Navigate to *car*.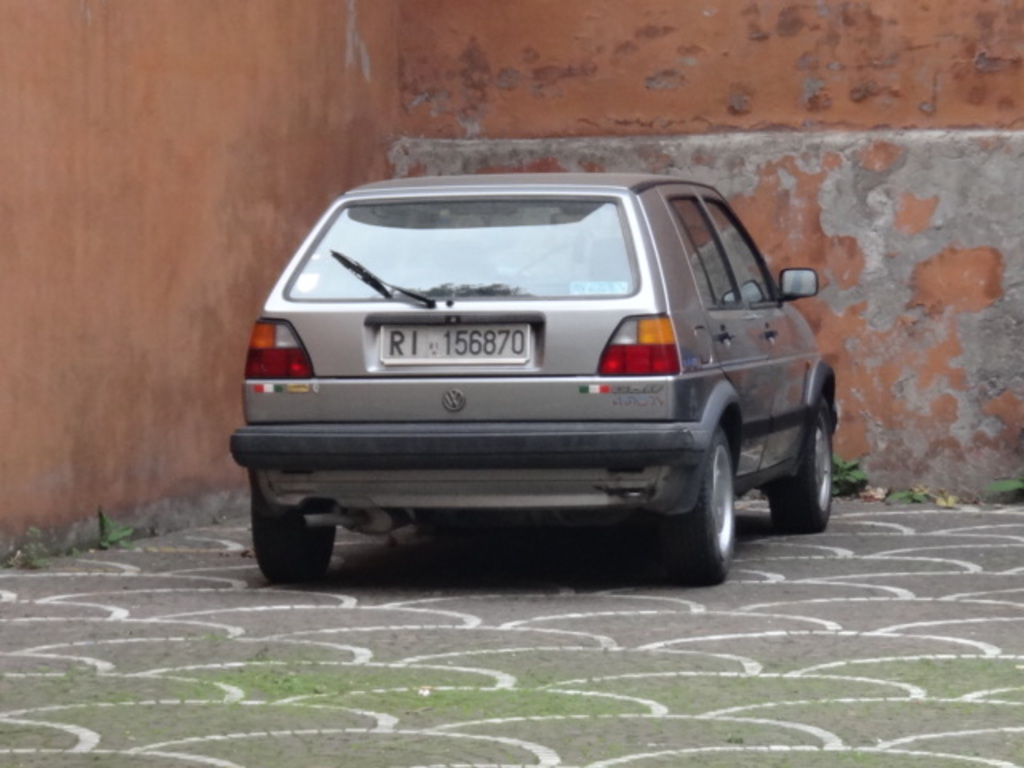
Navigation target: 240/165/829/594.
